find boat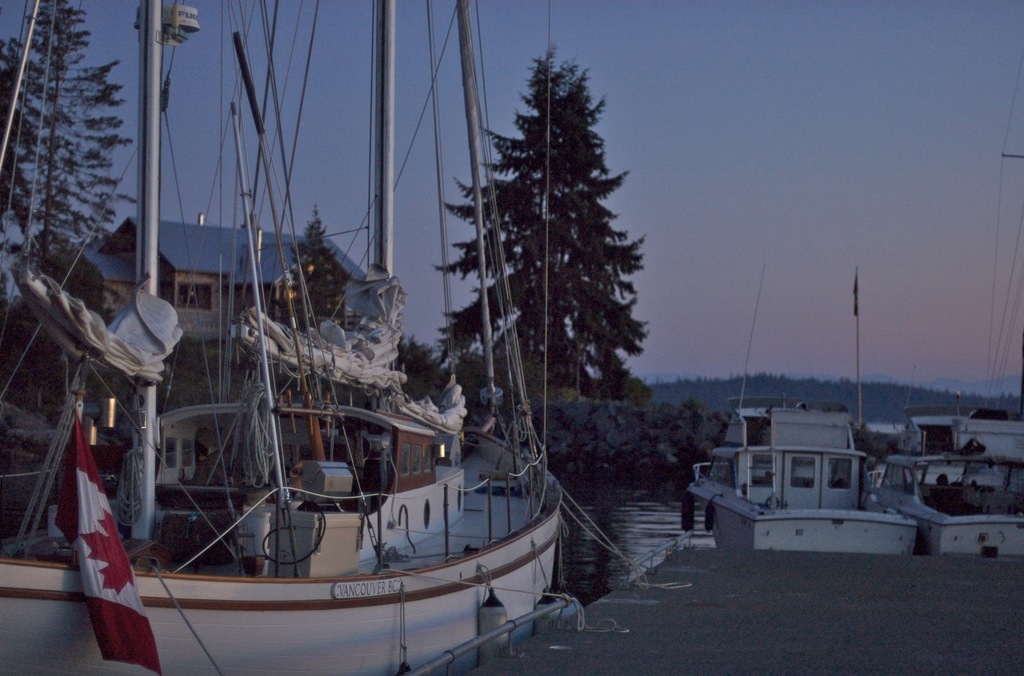
l=868, t=443, r=1023, b=558
